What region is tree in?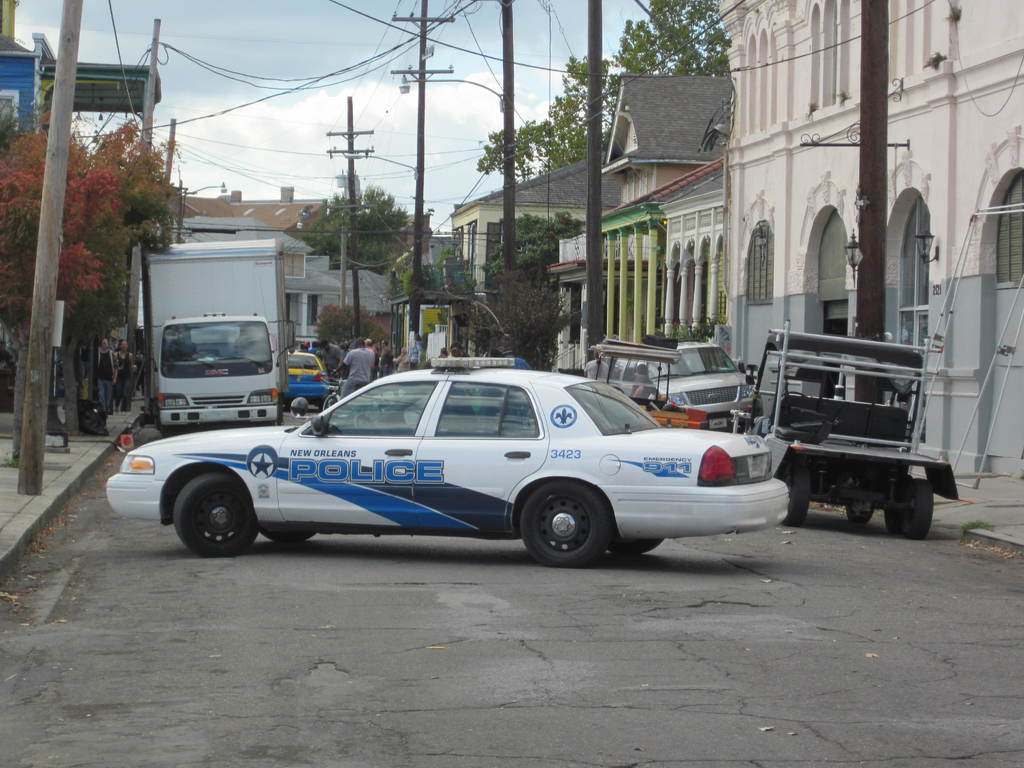
x1=432, y1=240, x2=454, y2=291.
